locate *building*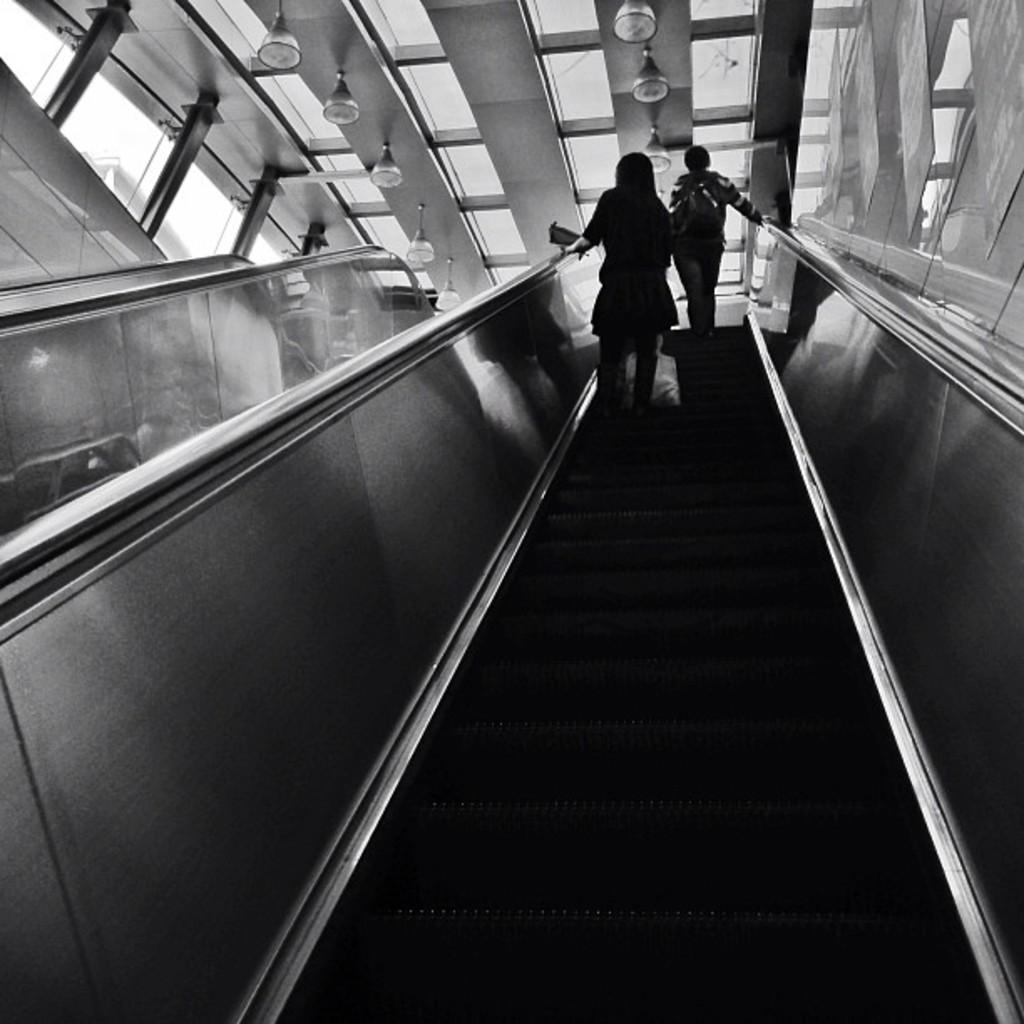
locate(0, 0, 1022, 1022)
